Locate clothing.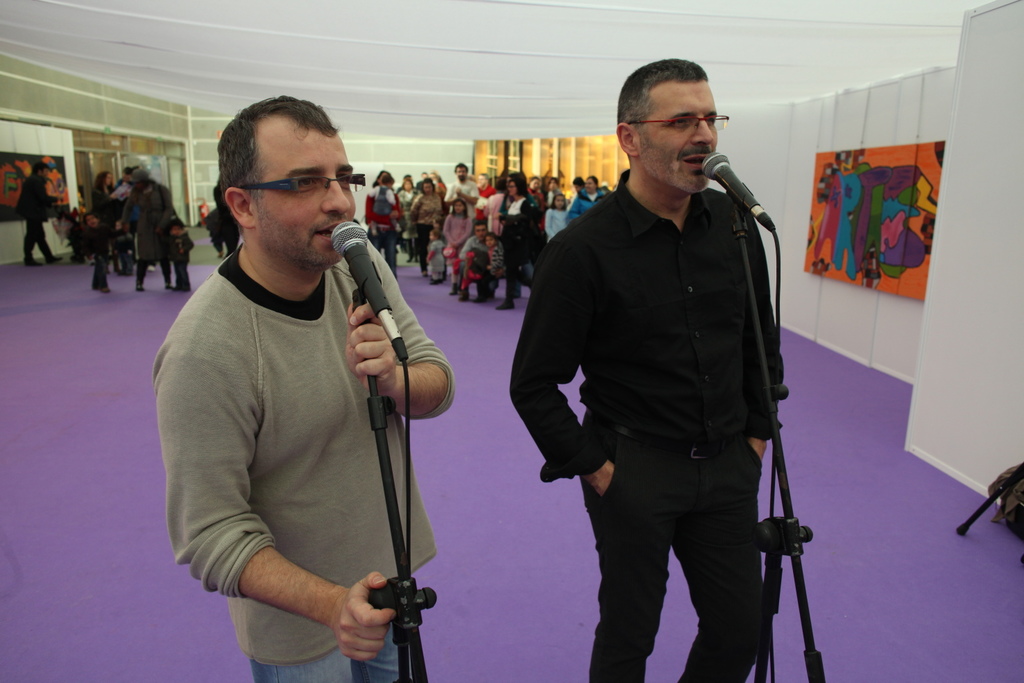
Bounding box: BBox(8, 171, 57, 271).
